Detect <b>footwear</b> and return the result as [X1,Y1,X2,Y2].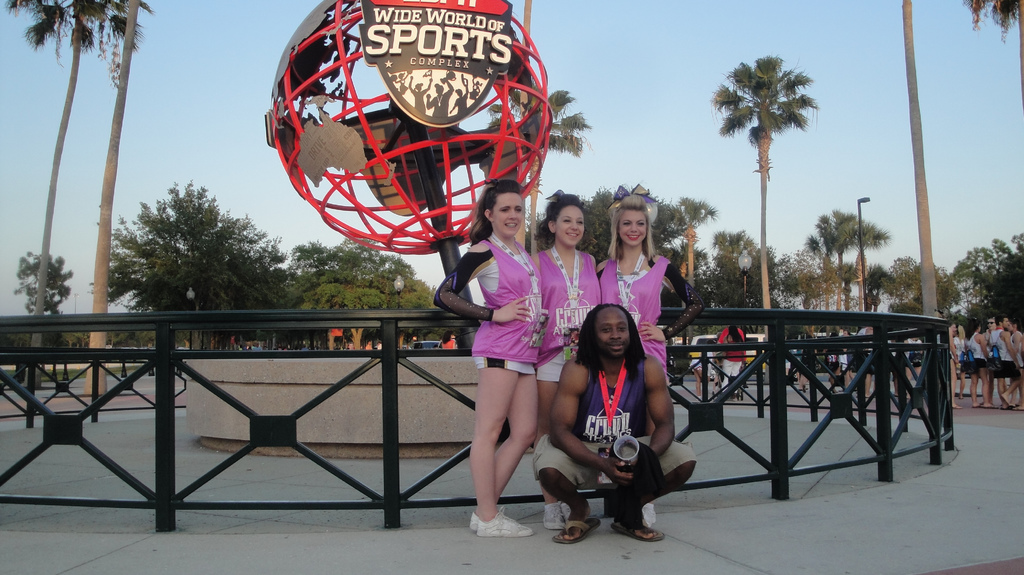
[644,503,654,530].
